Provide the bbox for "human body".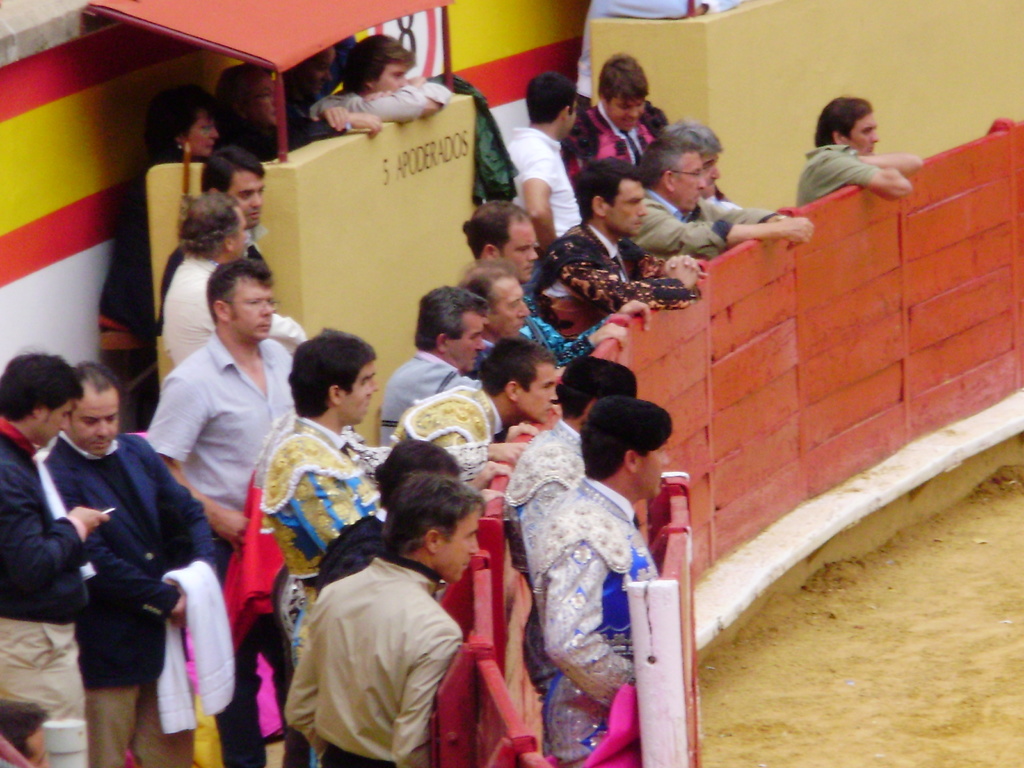
<box>373,282,506,451</box>.
